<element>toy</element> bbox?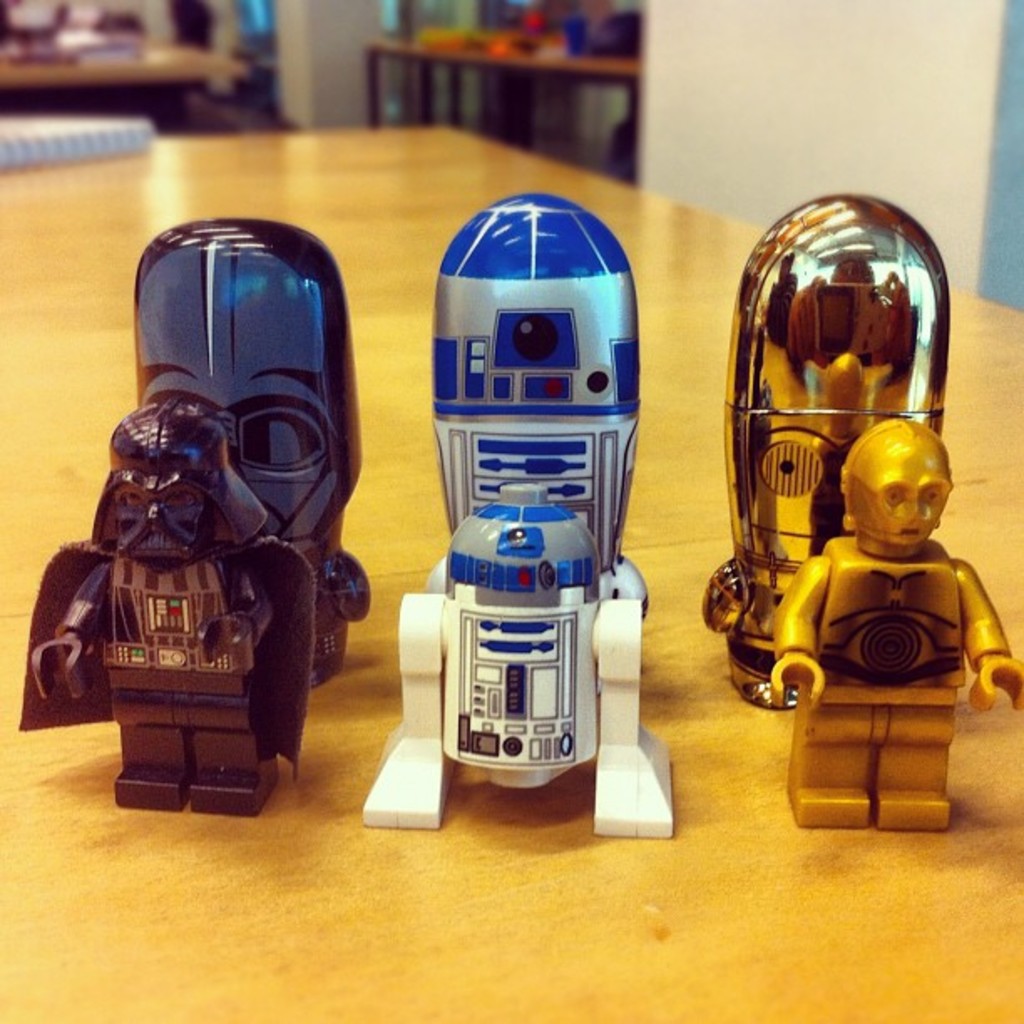
405, 192, 648, 621
